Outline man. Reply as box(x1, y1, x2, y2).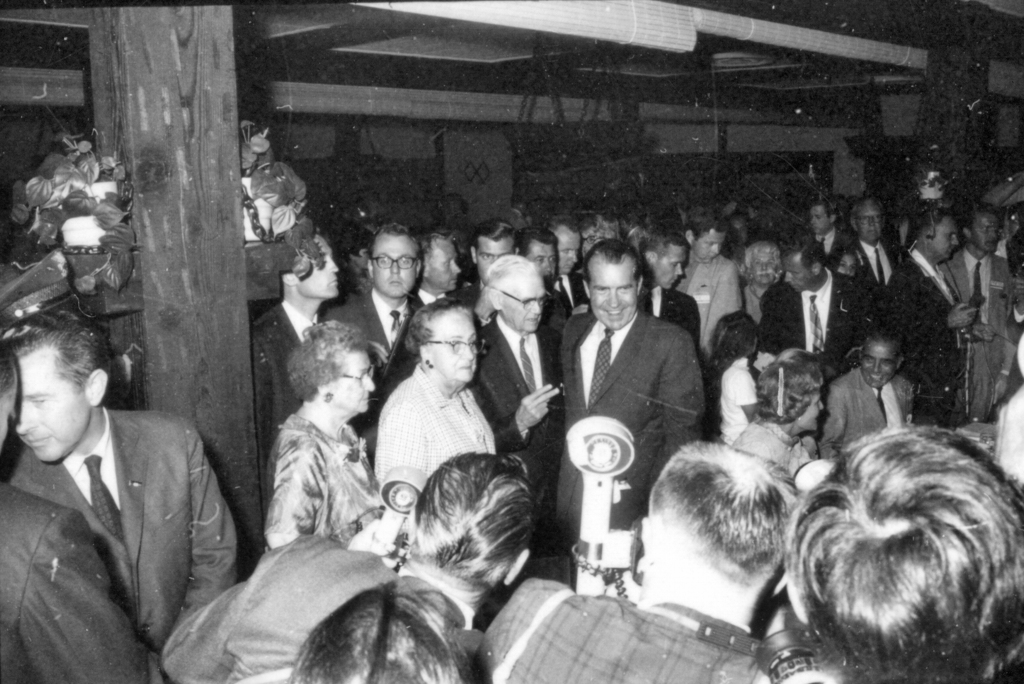
box(1, 310, 236, 683).
